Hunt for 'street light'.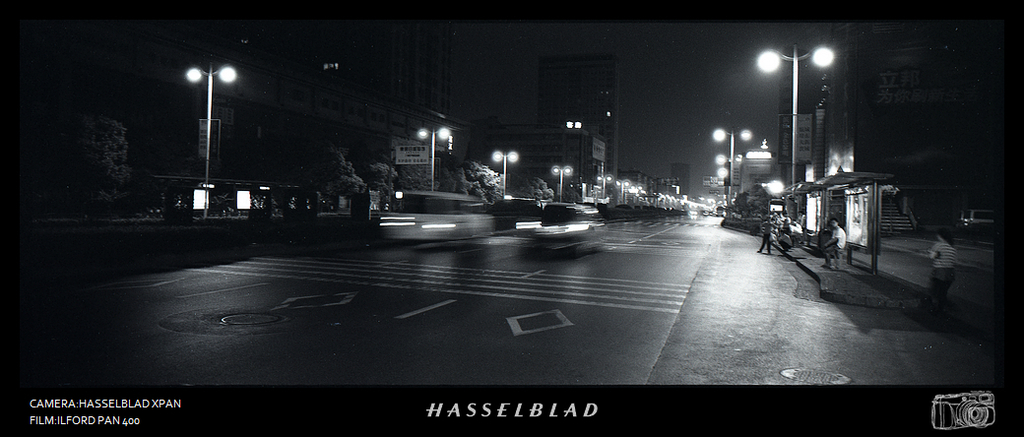
Hunted down at l=184, t=63, r=239, b=216.
